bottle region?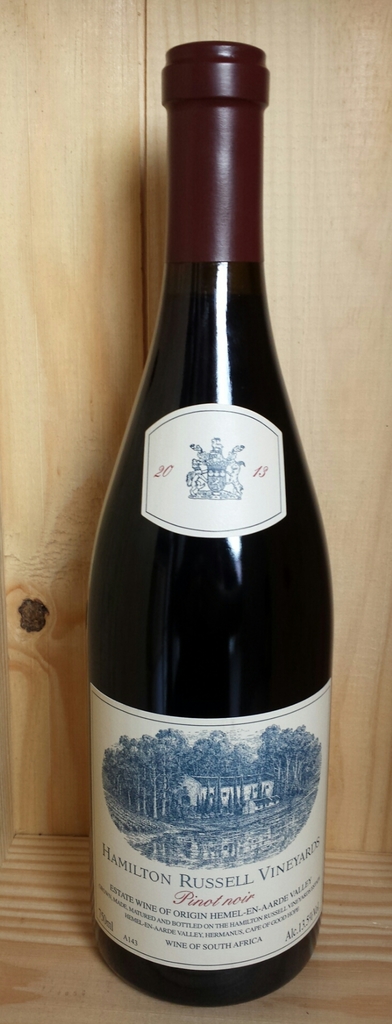
Rect(88, 40, 325, 1009)
